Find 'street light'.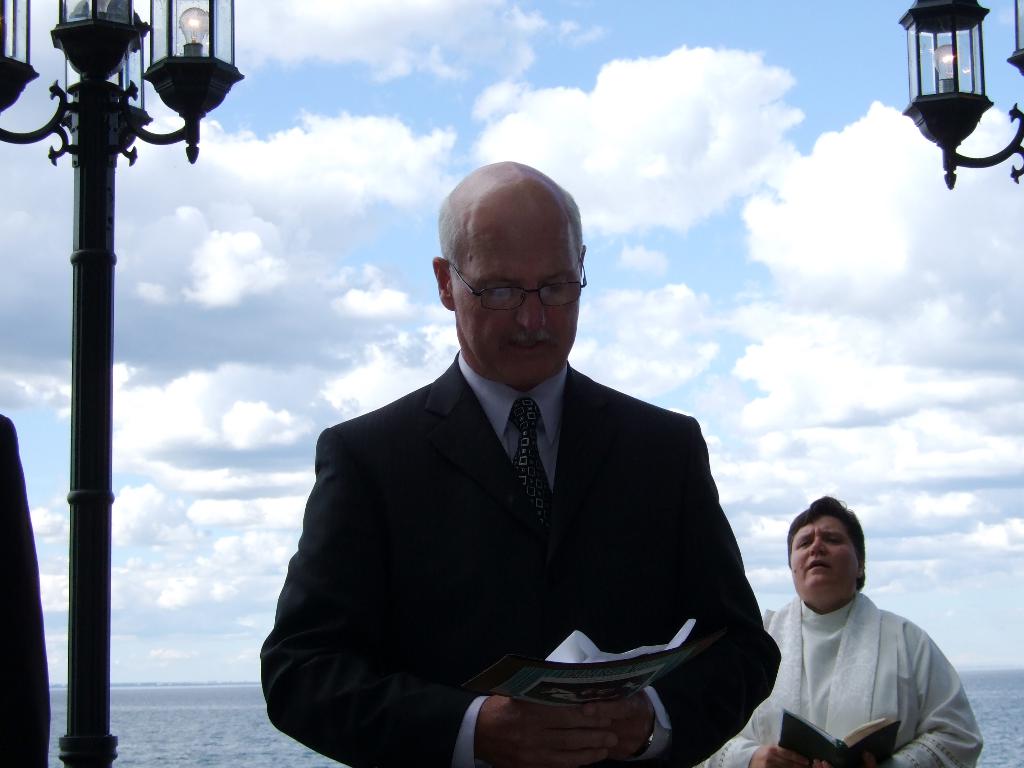
BBox(897, 0, 1023, 202).
